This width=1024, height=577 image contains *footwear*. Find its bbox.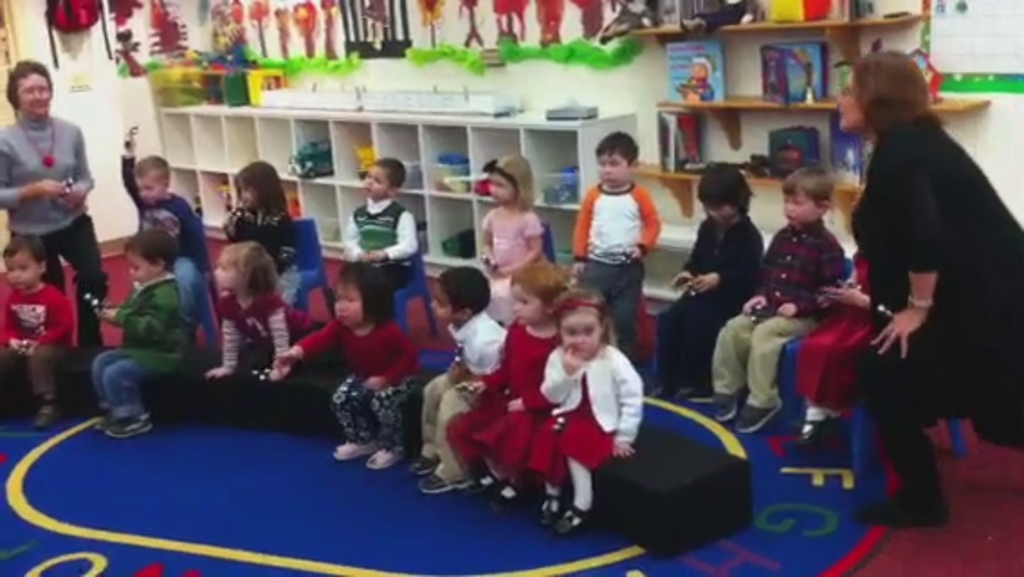
[94,411,112,440].
